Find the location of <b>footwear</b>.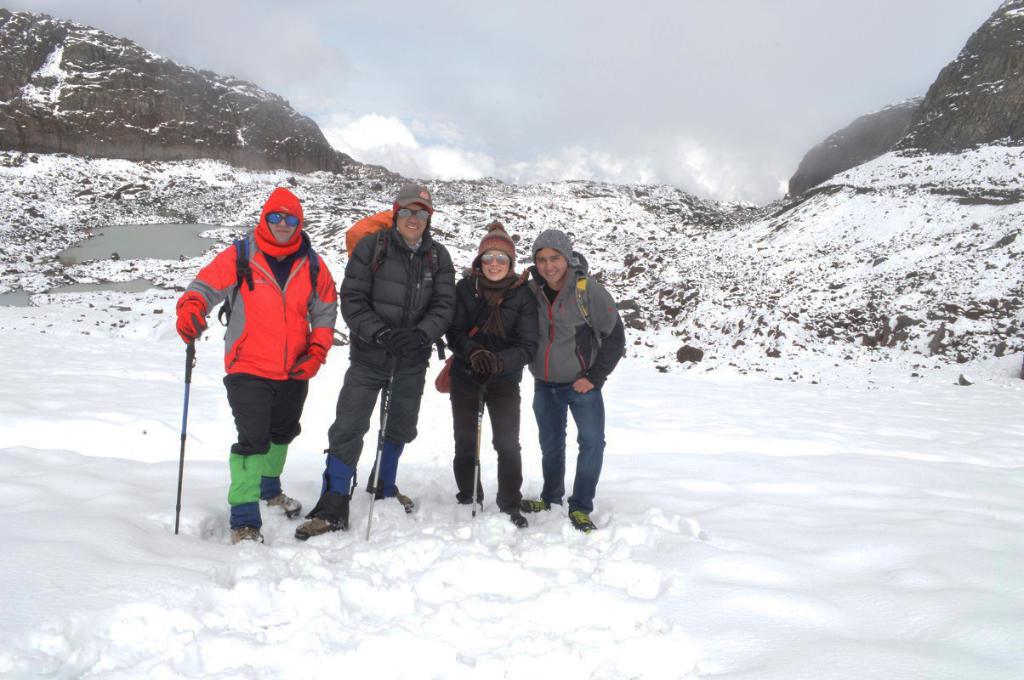
Location: 378/490/417/511.
